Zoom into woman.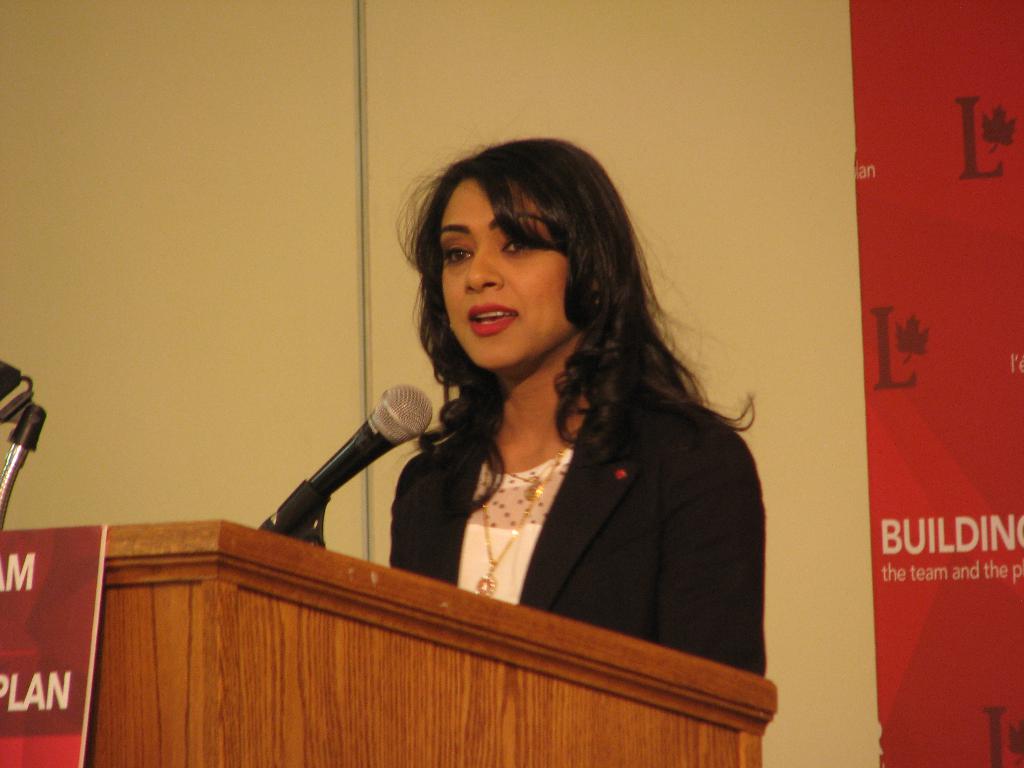
Zoom target: crop(273, 127, 767, 689).
